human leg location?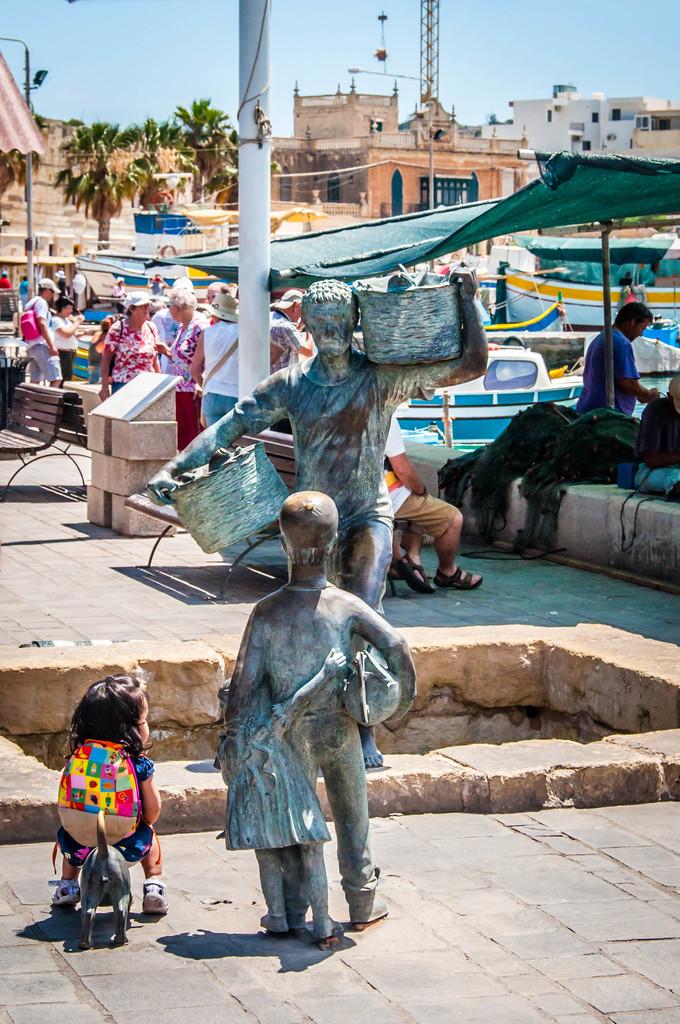
bbox=(307, 712, 378, 927)
